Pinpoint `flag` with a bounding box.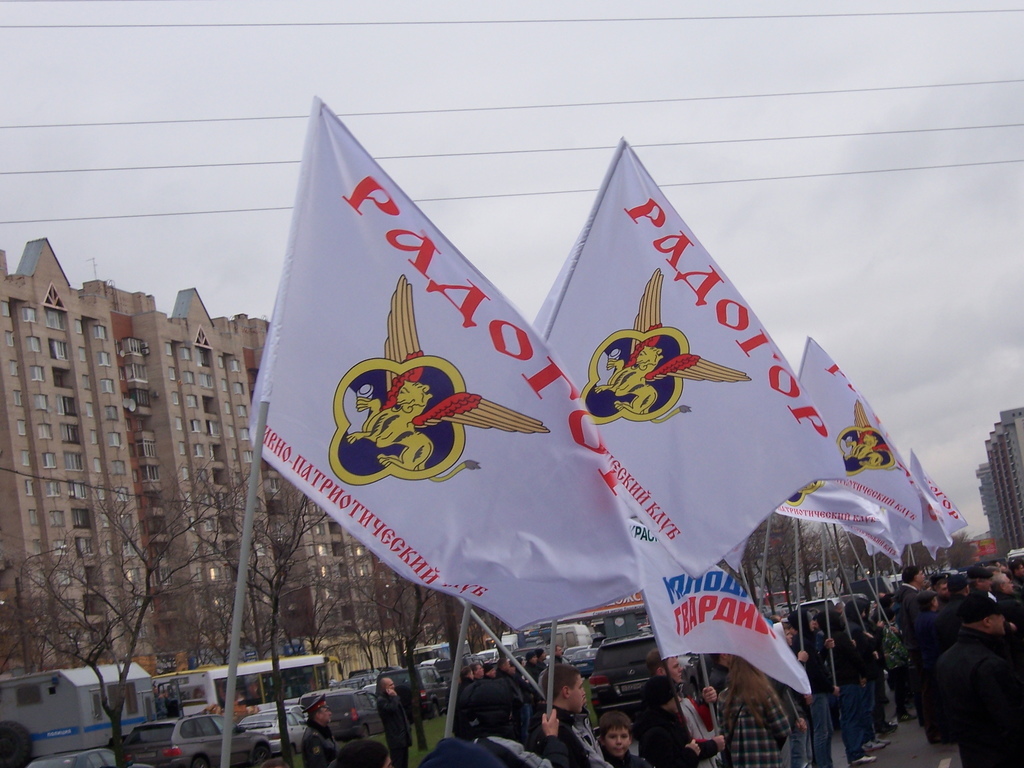
detection(777, 331, 922, 565).
